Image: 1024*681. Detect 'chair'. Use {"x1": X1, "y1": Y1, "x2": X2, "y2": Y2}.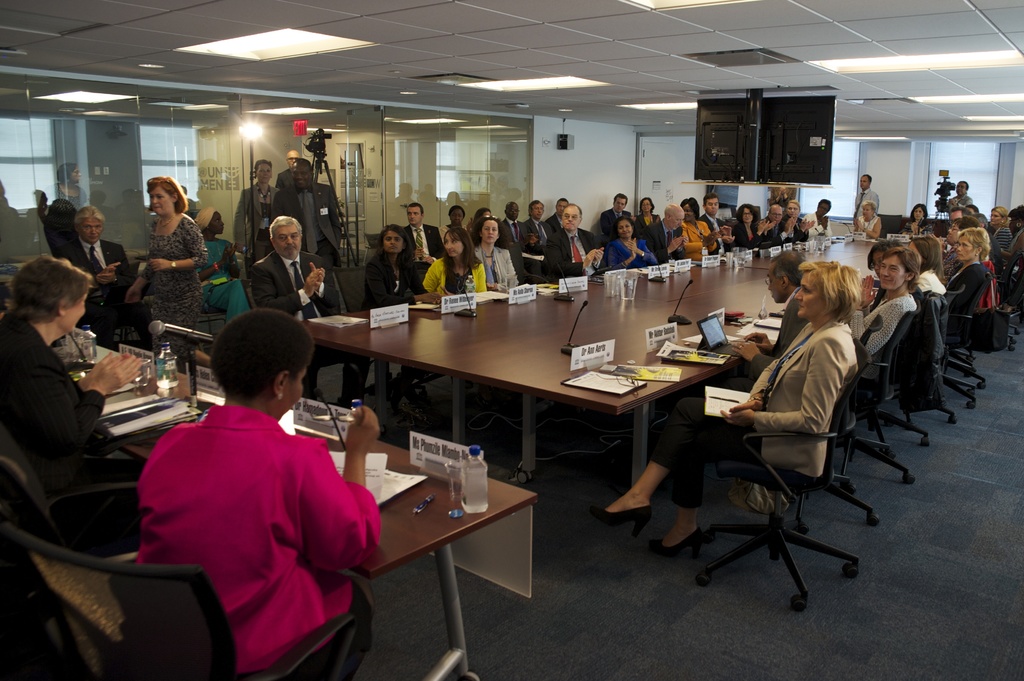
{"x1": 409, "y1": 264, "x2": 434, "y2": 402}.
